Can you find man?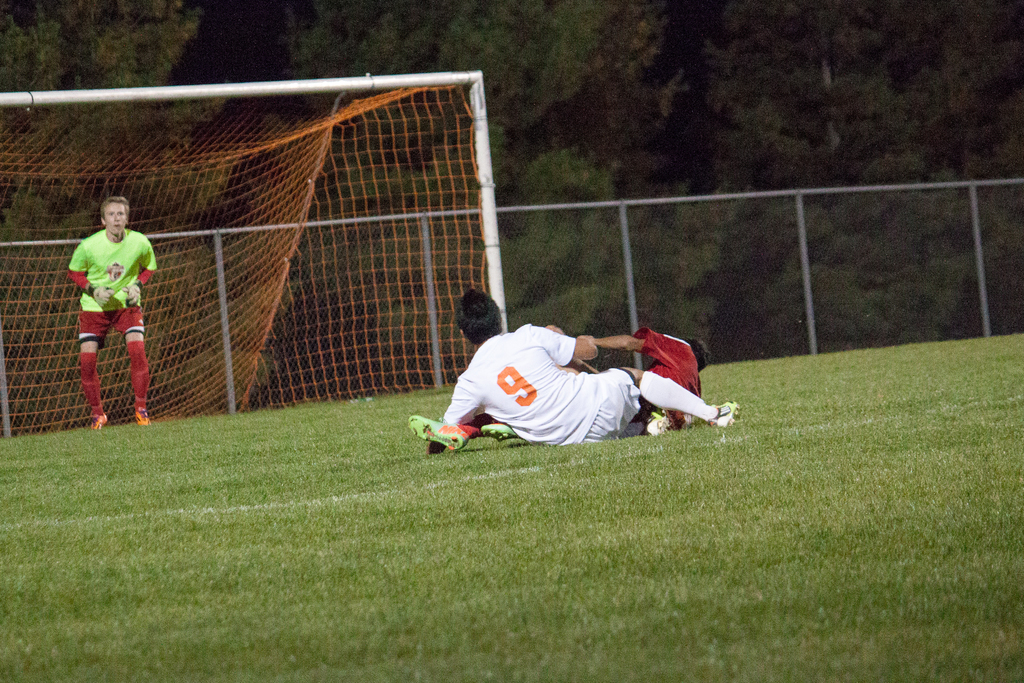
Yes, bounding box: x1=413, y1=327, x2=712, y2=441.
